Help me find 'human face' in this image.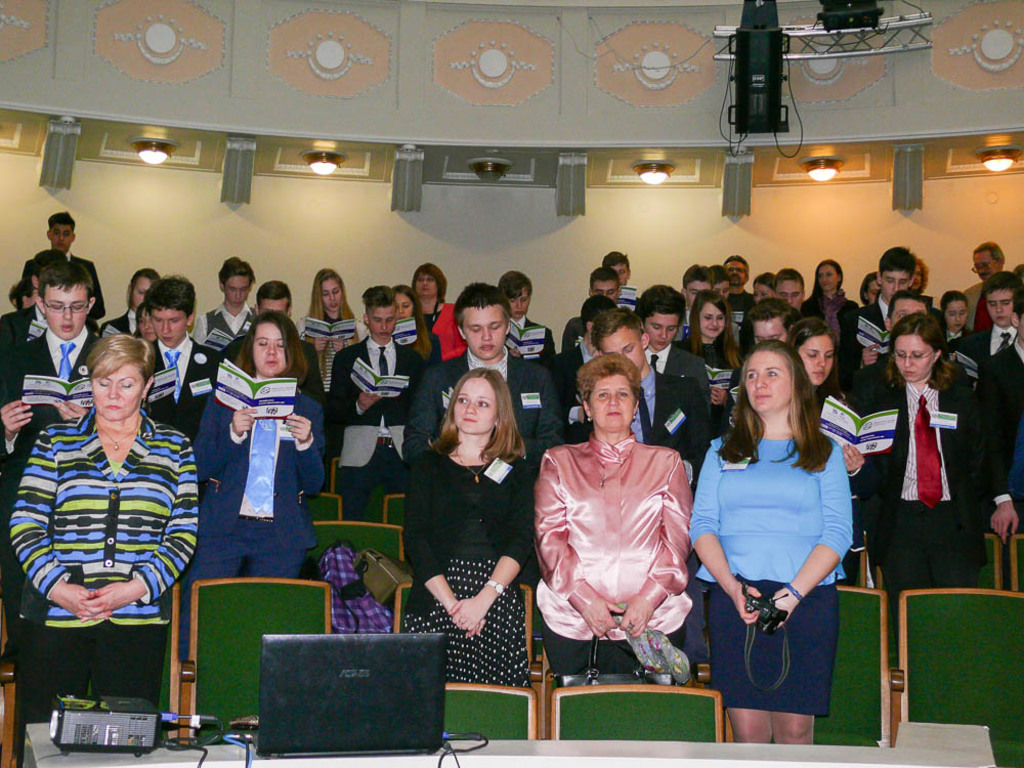
Found it: Rect(697, 302, 725, 340).
